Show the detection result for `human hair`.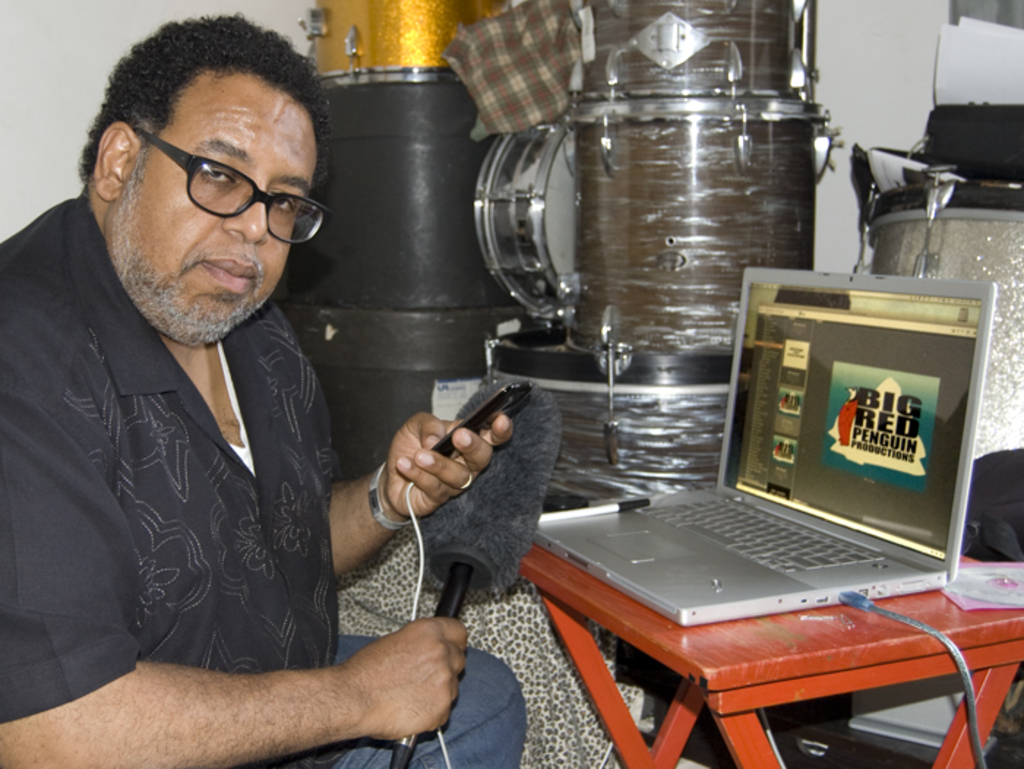
select_region(63, 28, 304, 205).
